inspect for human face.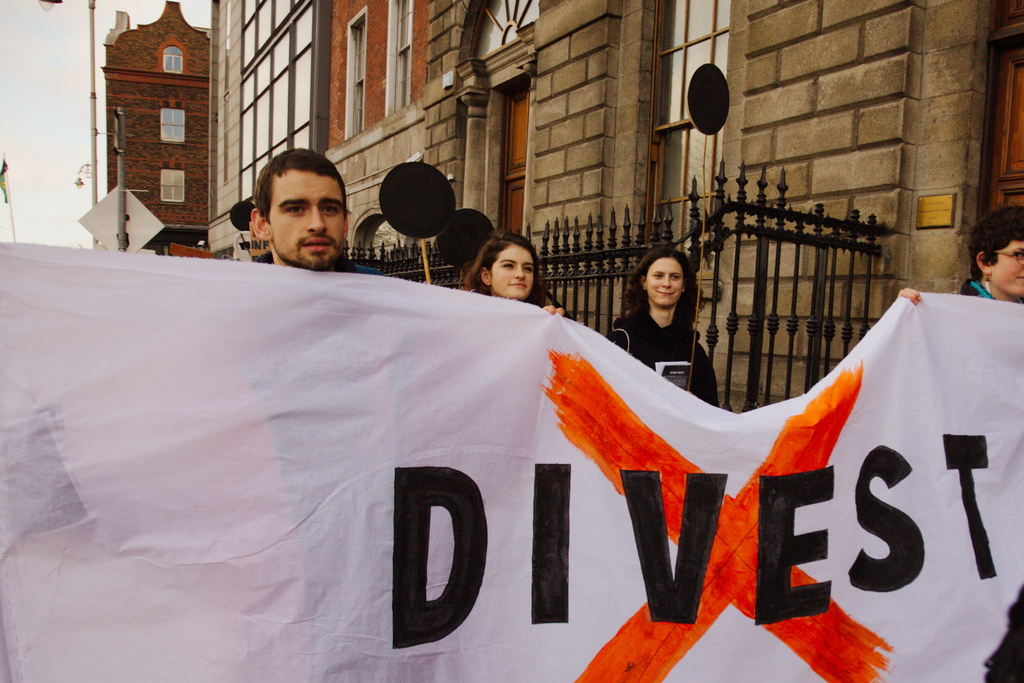
Inspection: x1=270 y1=168 x2=348 y2=271.
